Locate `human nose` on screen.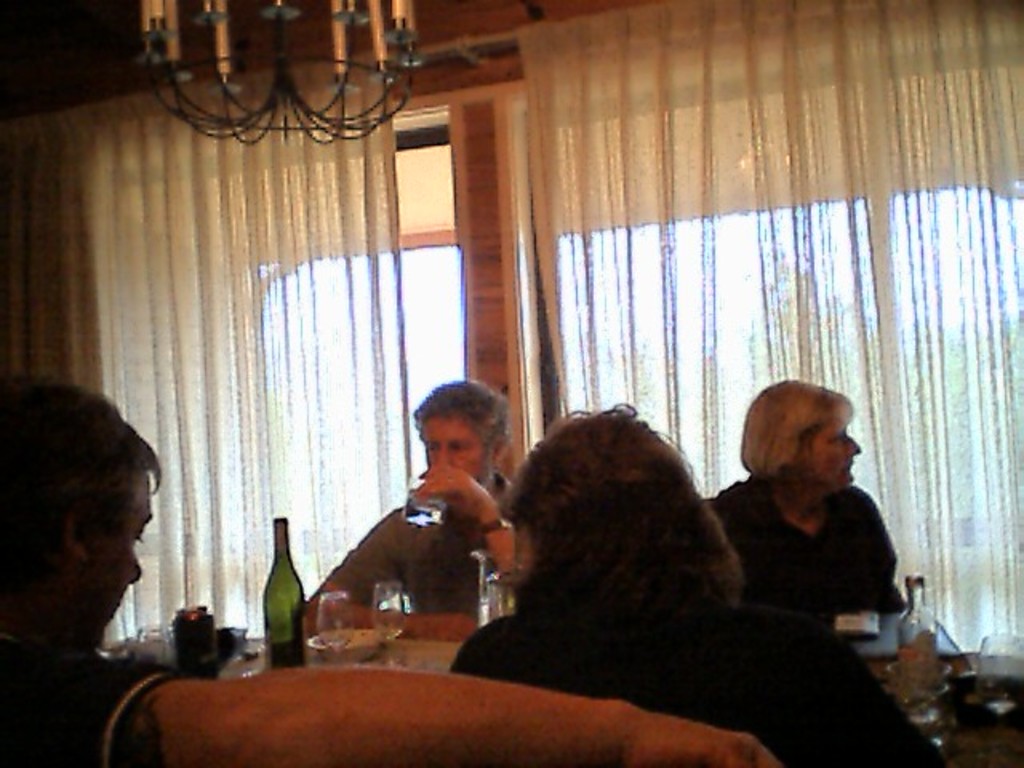
On screen at [843,437,859,456].
